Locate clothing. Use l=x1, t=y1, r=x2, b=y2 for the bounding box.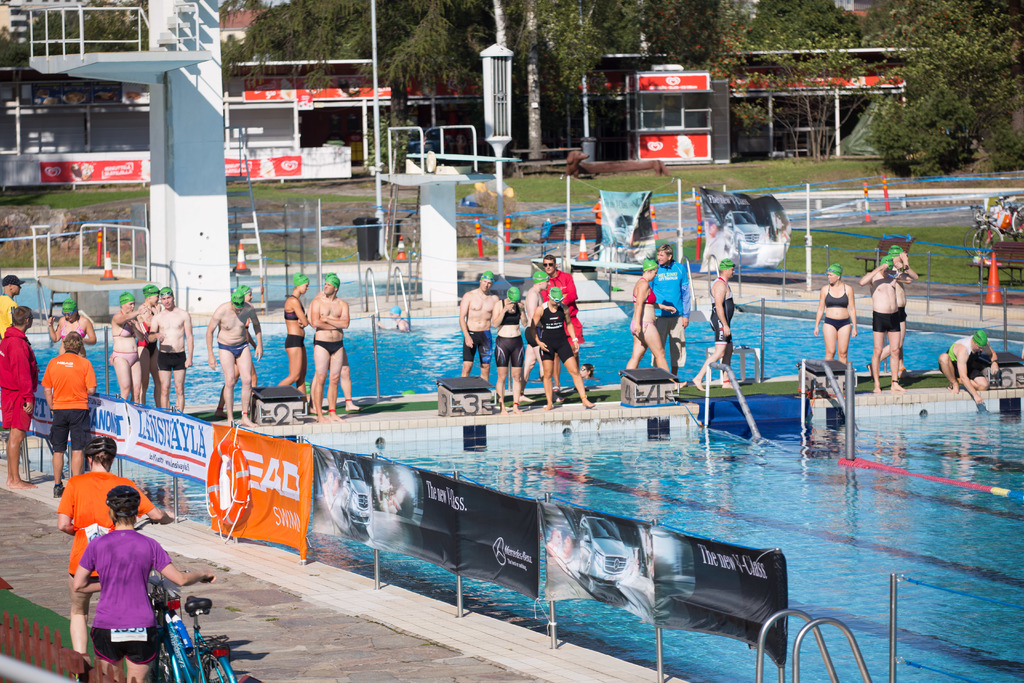
l=58, t=316, r=89, b=342.
